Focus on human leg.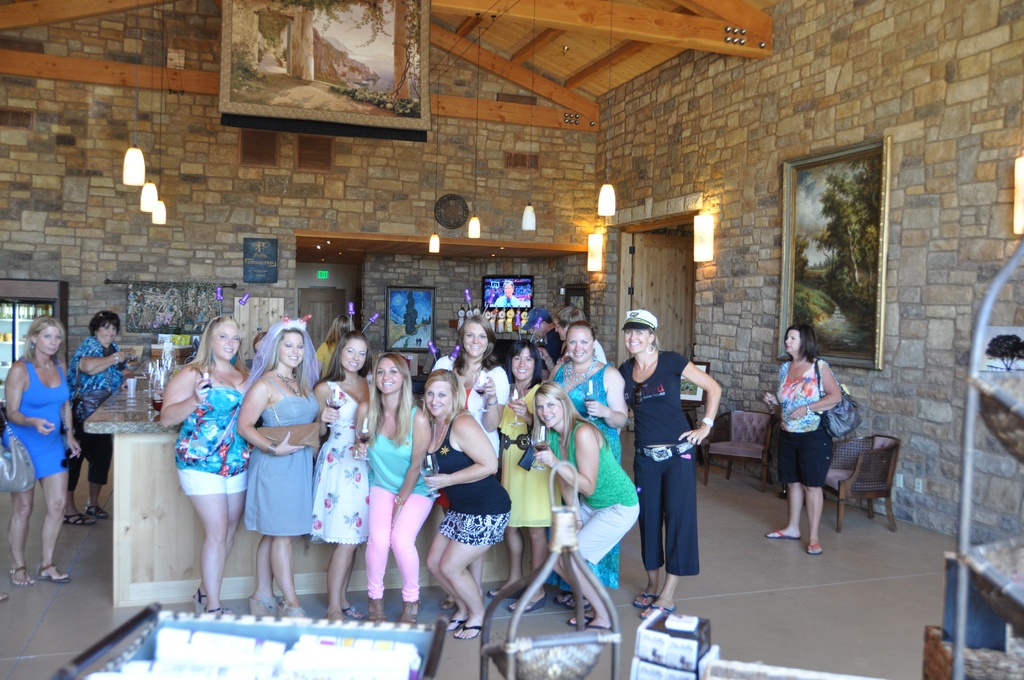
Focused at x1=183 y1=478 x2=224 y2=611.
